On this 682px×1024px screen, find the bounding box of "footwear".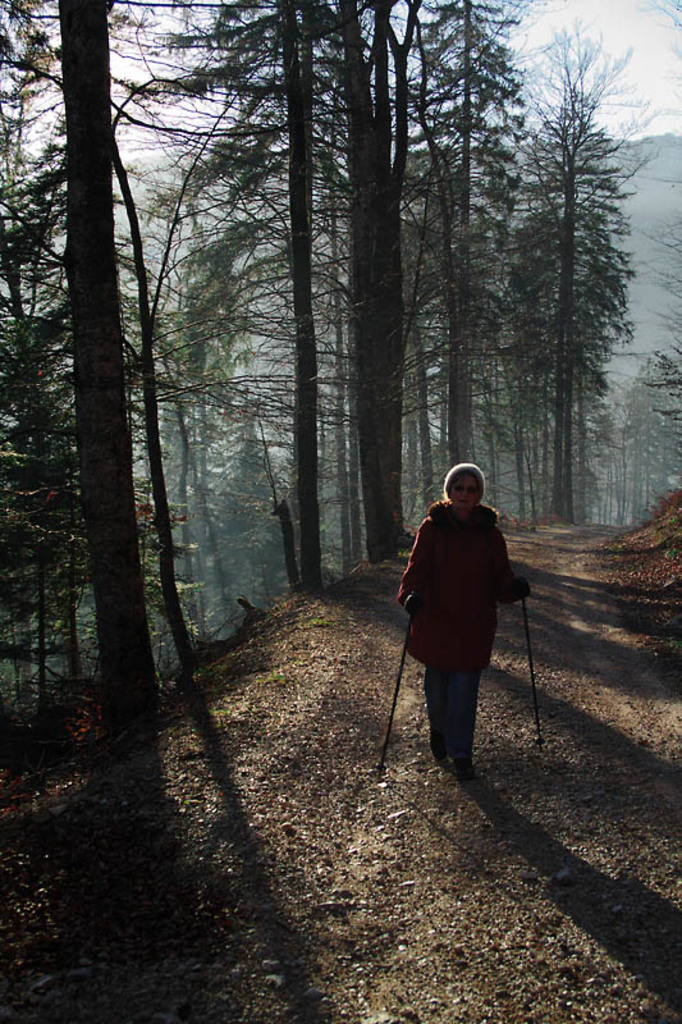
Bounding box: x1=431, y1=749, x2=449, y2=763.
